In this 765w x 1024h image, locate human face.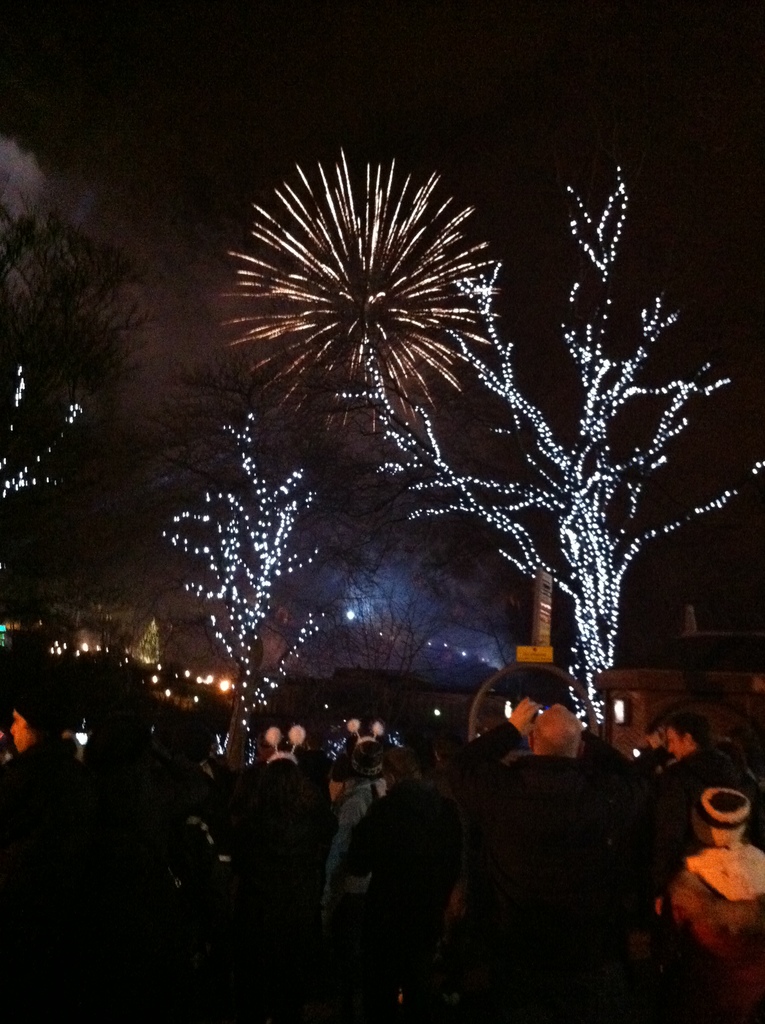
Bounding box: pyautogui.locateOnScreen(5, 710, 30, 756).
